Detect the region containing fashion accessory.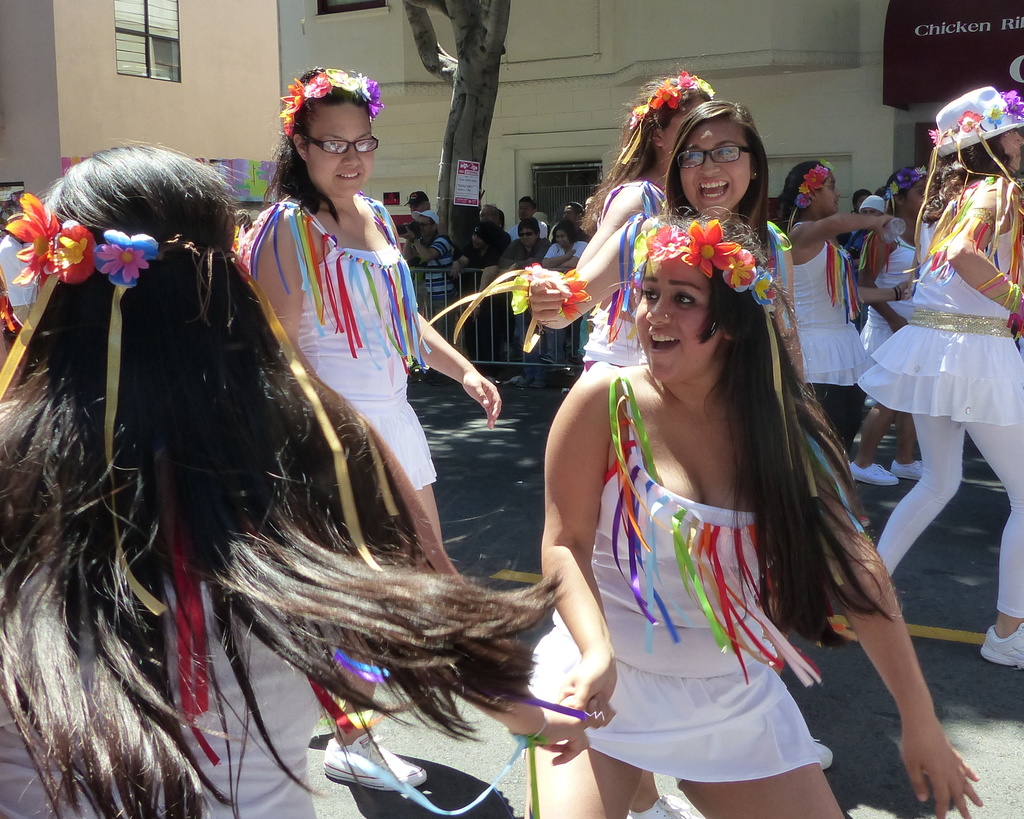
(left=283, top=123, right=380, bottom=156).
